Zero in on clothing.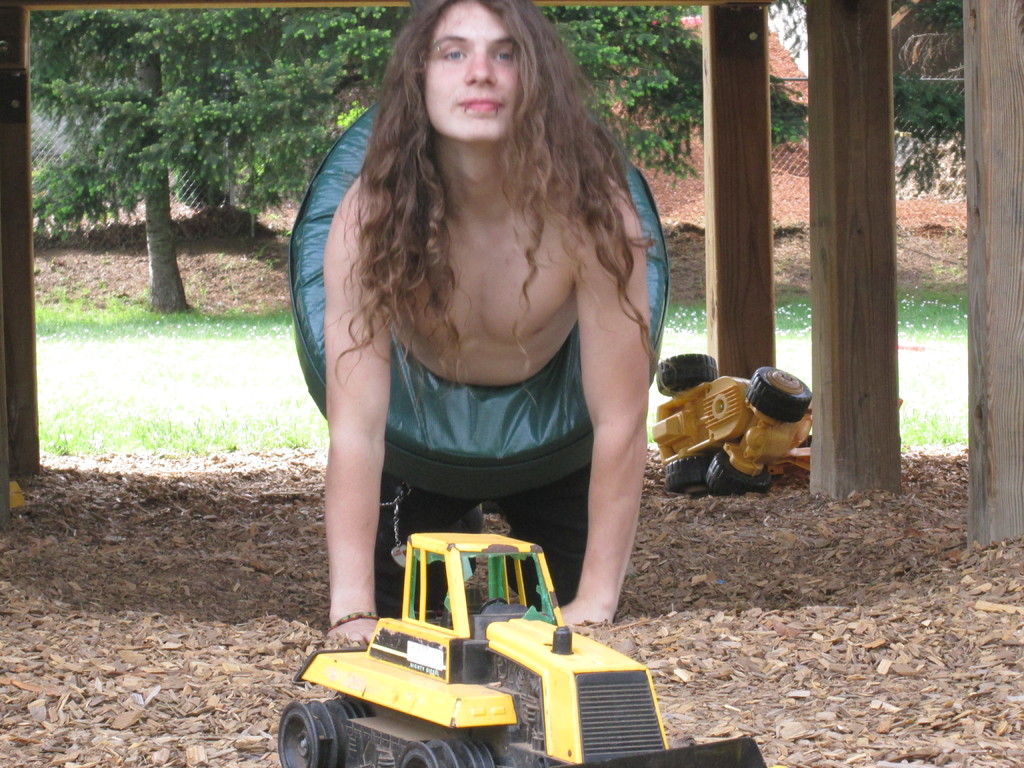
Zeroed in: region(323, 0, 652, 649).
